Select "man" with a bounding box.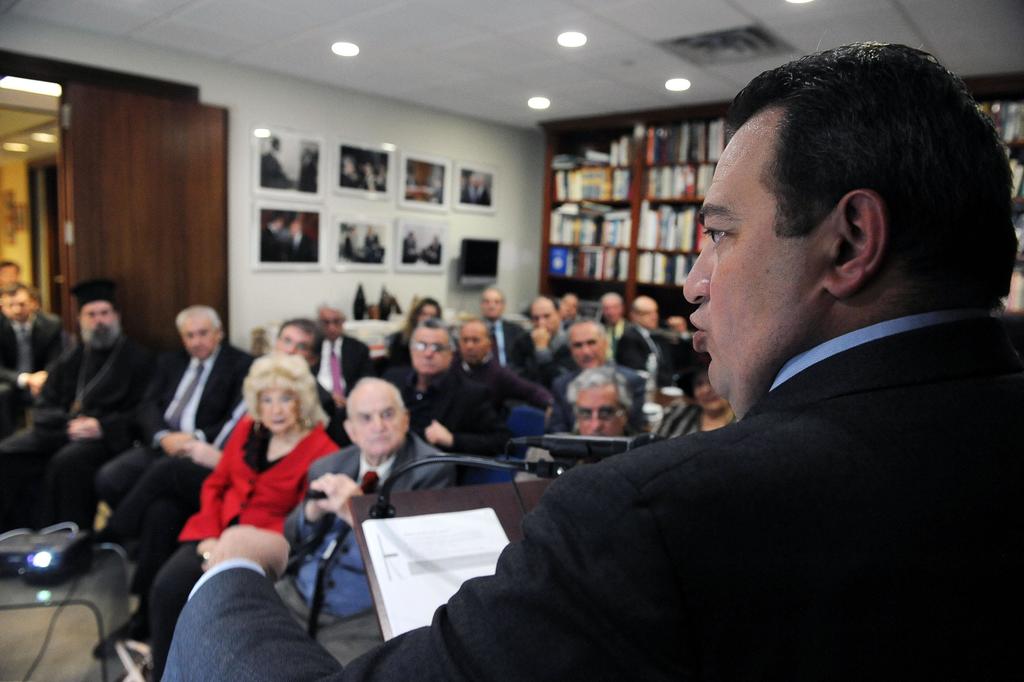
detection(158, 37, 1023, 681).
